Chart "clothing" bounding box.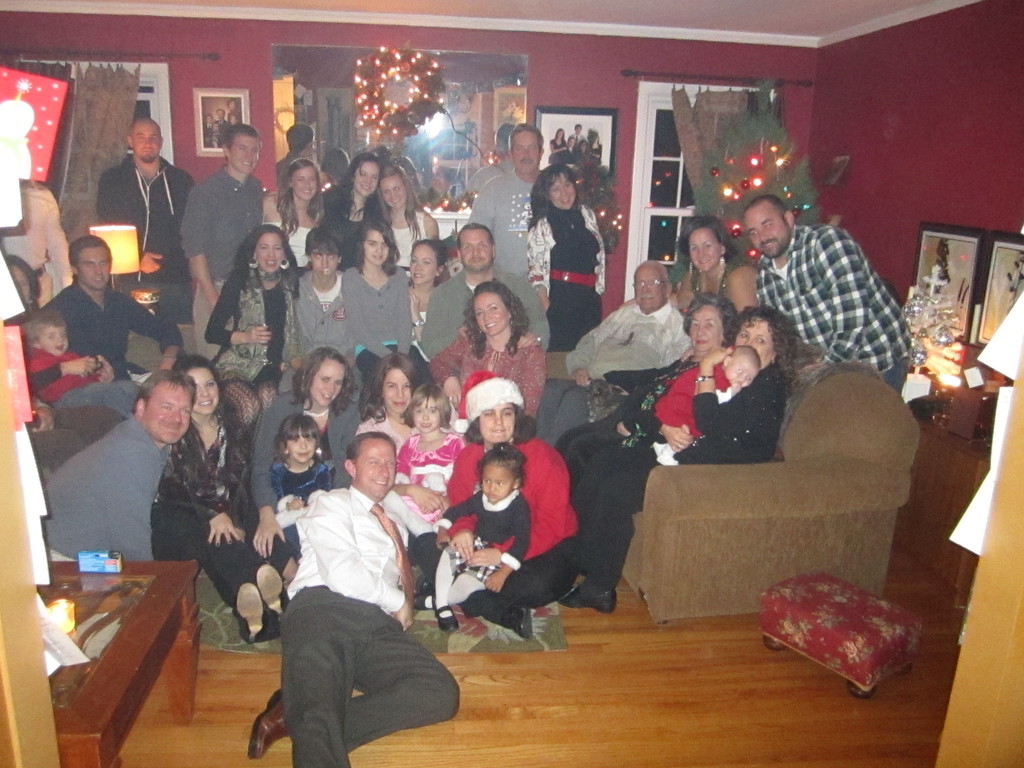
Charted: l=424, t=268, r=550, b=360.
